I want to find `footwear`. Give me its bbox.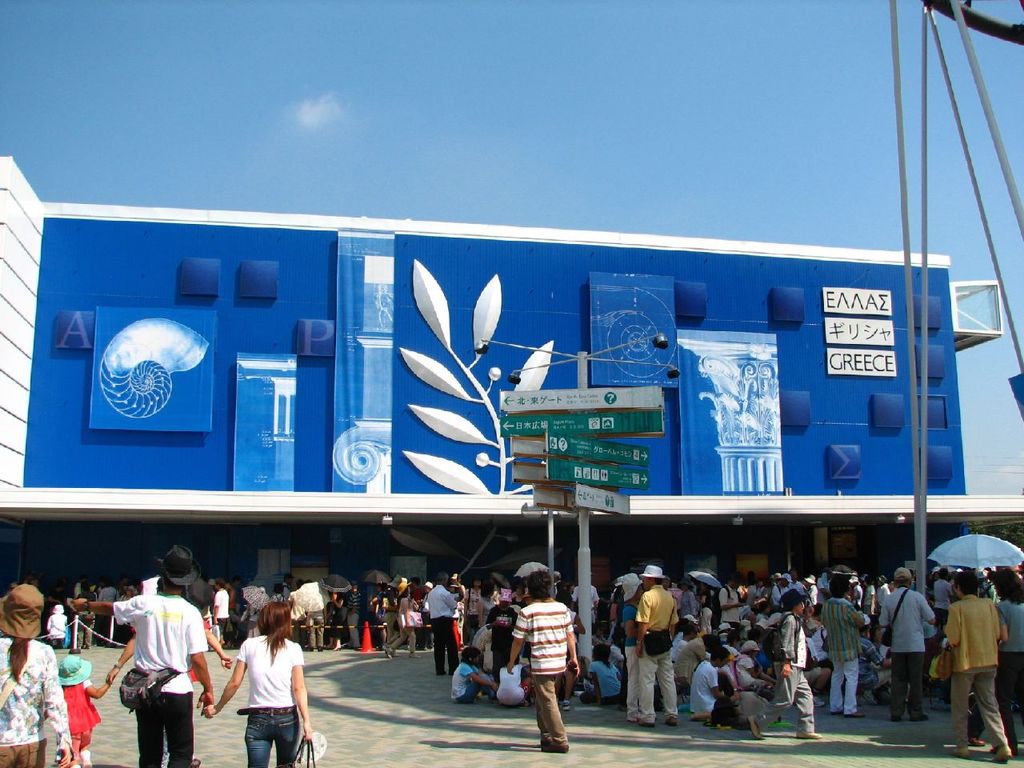
[x1=544, y1=743, x2=566, y2=754].
